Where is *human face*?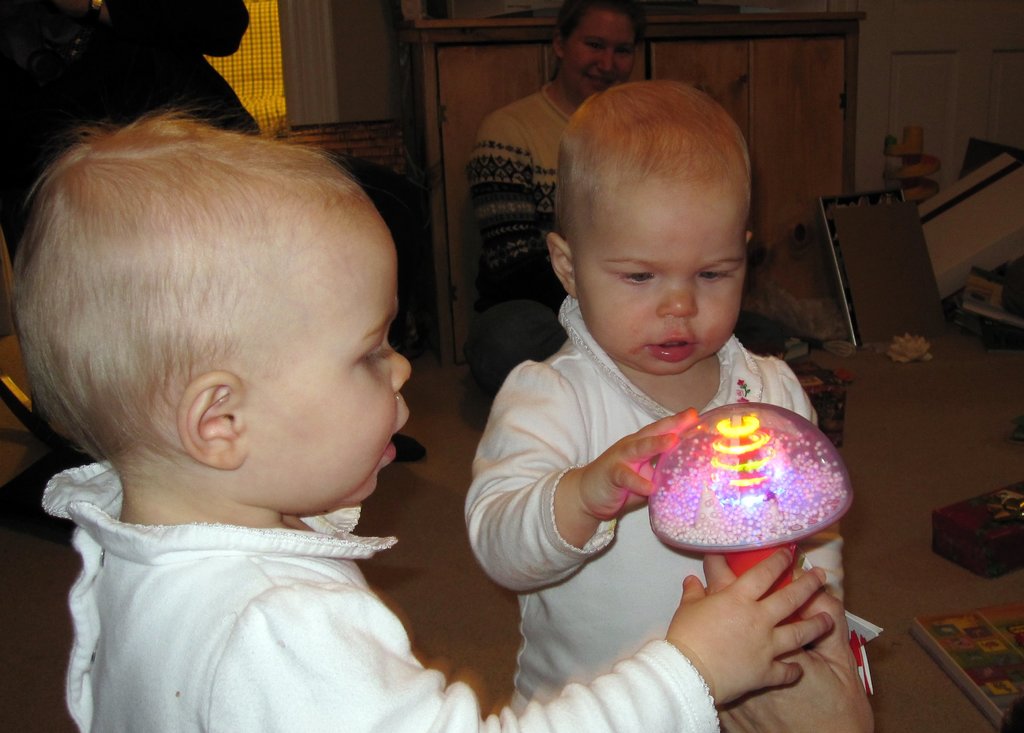
box=[240, 204, 412, 503].
